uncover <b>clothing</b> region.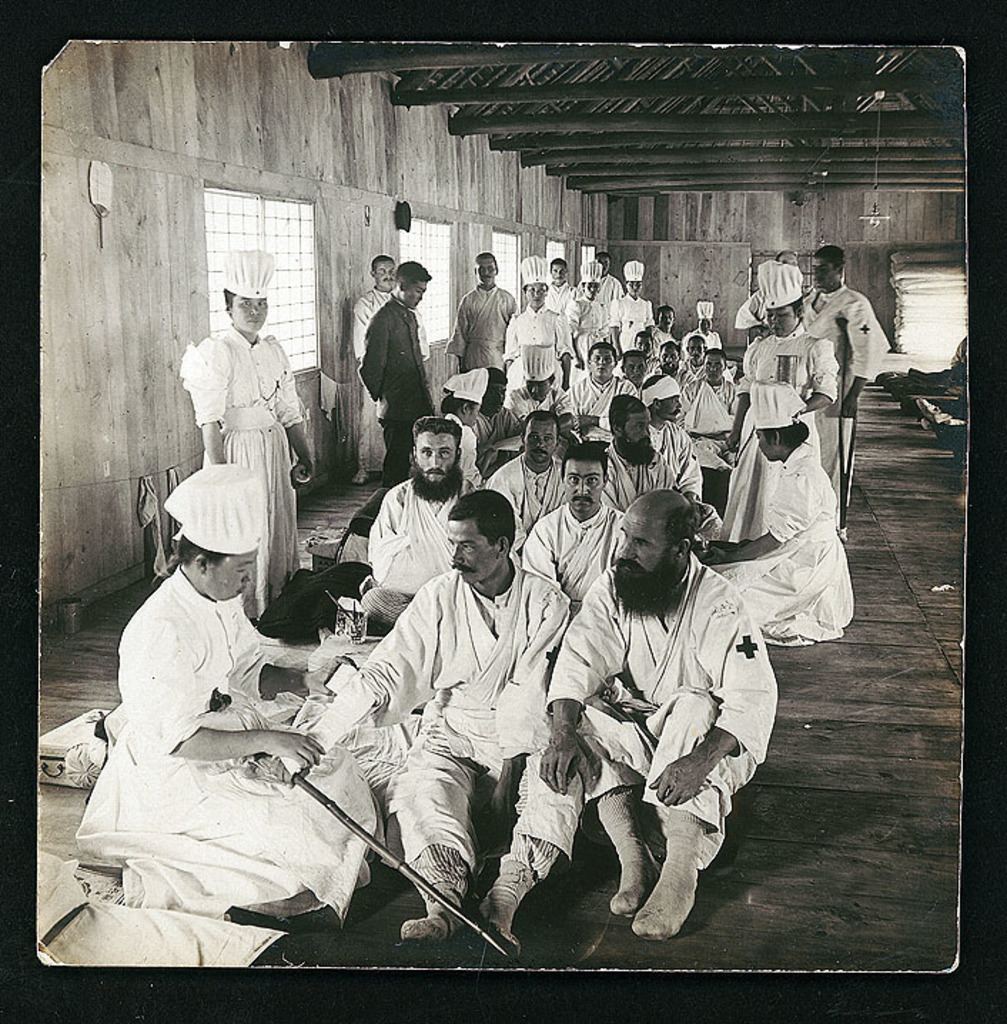
Uncovered: l=598, t=277, r=620, b=324.
